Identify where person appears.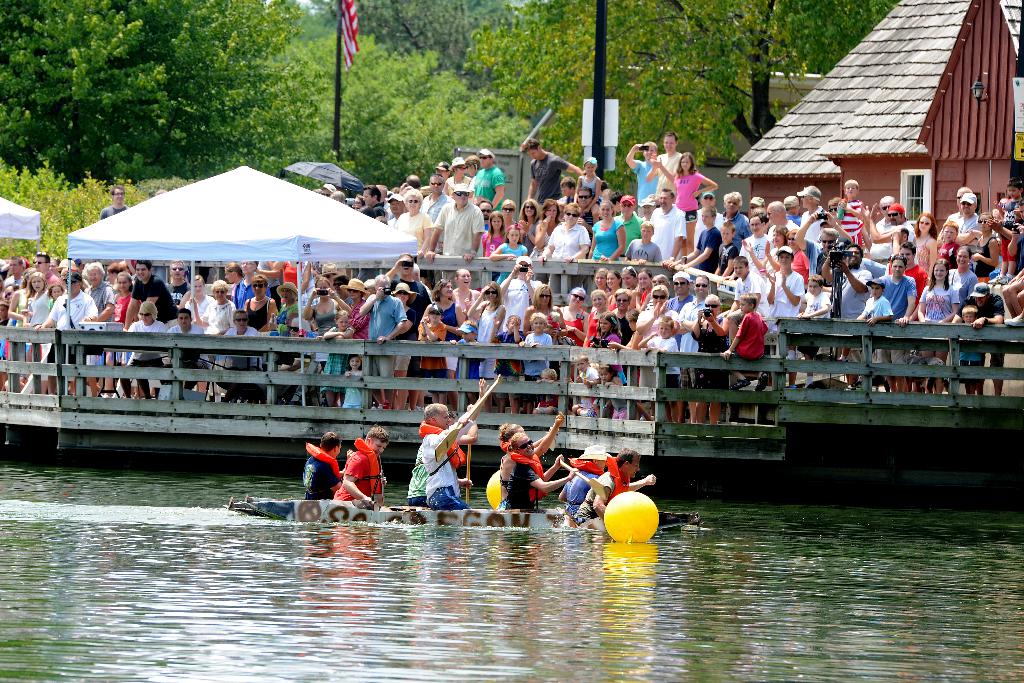
Appears at crop(593, 447, 657, 513).
